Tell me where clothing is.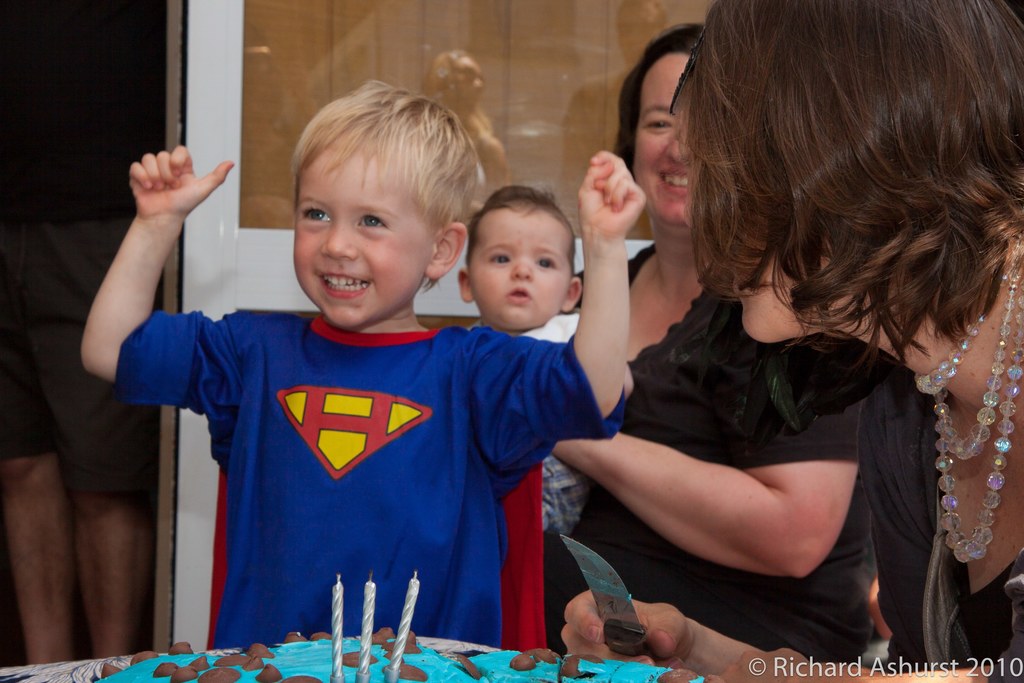
clothing is at [472, 318, 593, 630].
